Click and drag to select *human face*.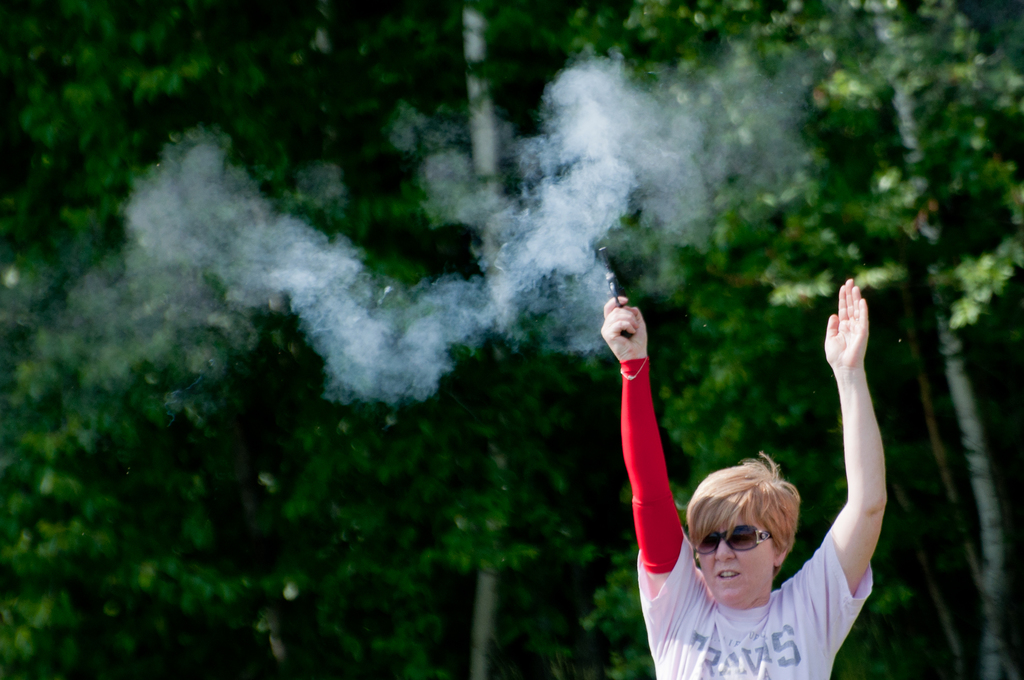
Selection: 700:516:775:602.
